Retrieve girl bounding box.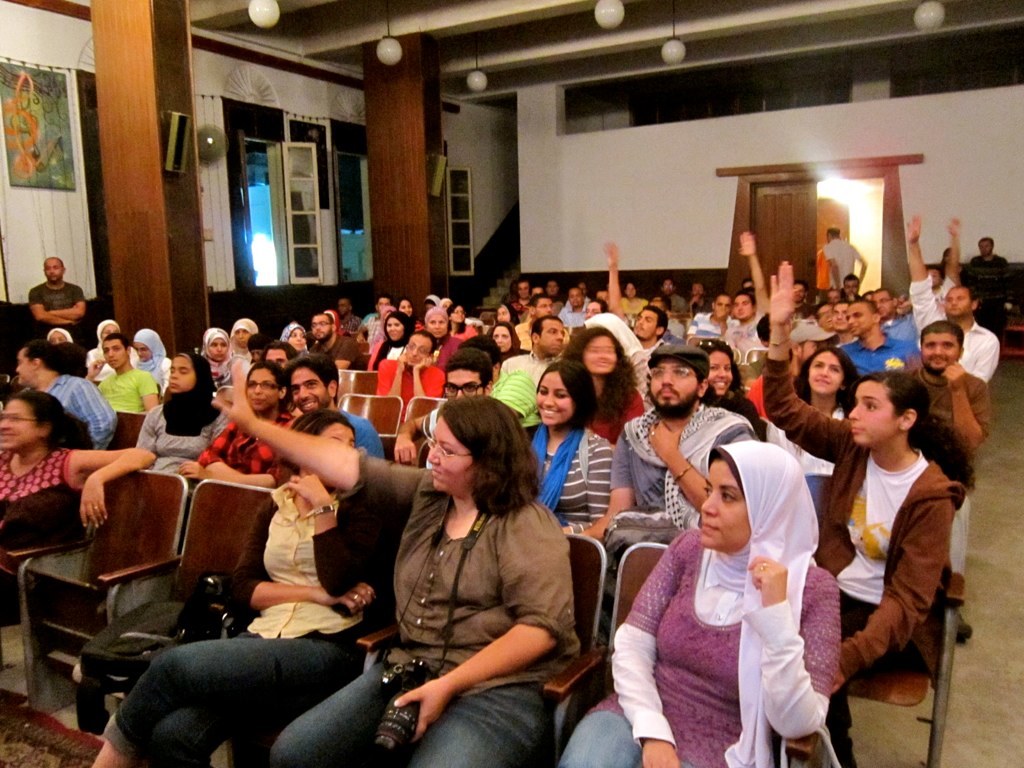
Bounding box: [left=765, top=348, right=859, bottom=473].
